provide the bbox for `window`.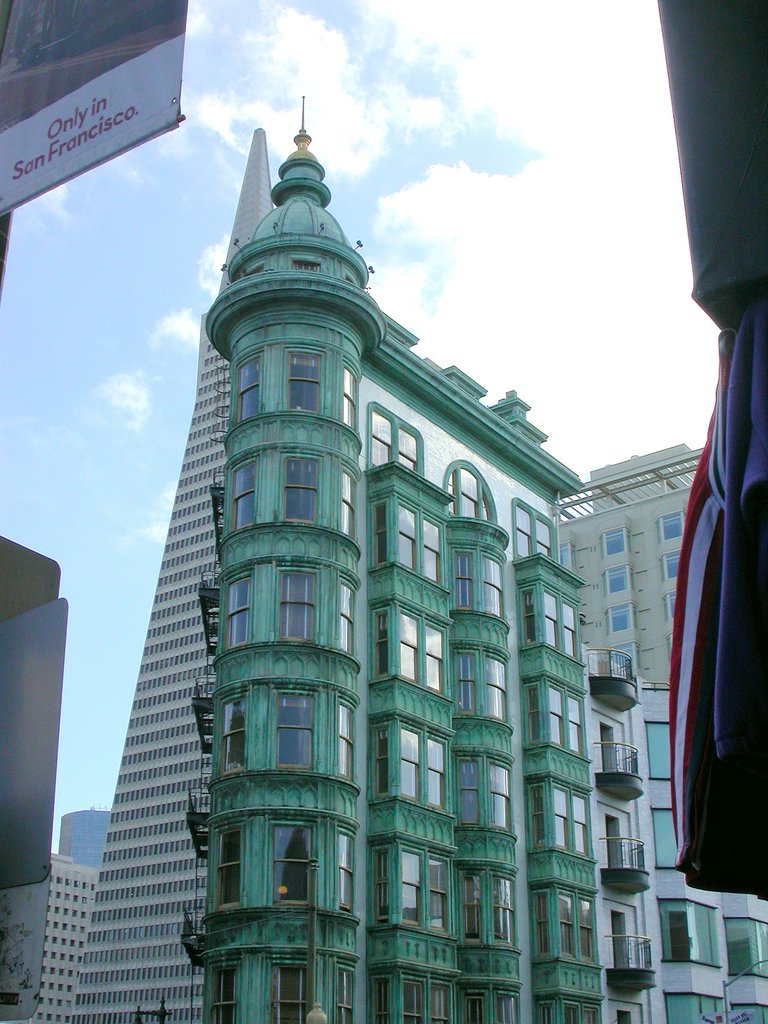
region(221, 692, 244, 774).
